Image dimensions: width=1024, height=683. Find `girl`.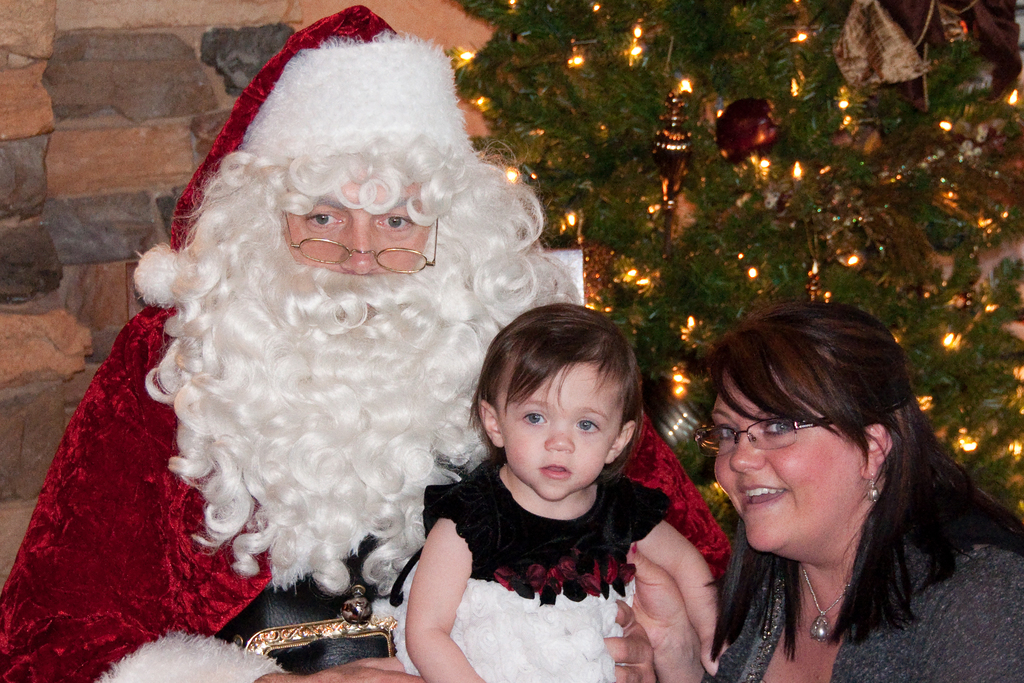
select_region(374, 302, 728, 682).
